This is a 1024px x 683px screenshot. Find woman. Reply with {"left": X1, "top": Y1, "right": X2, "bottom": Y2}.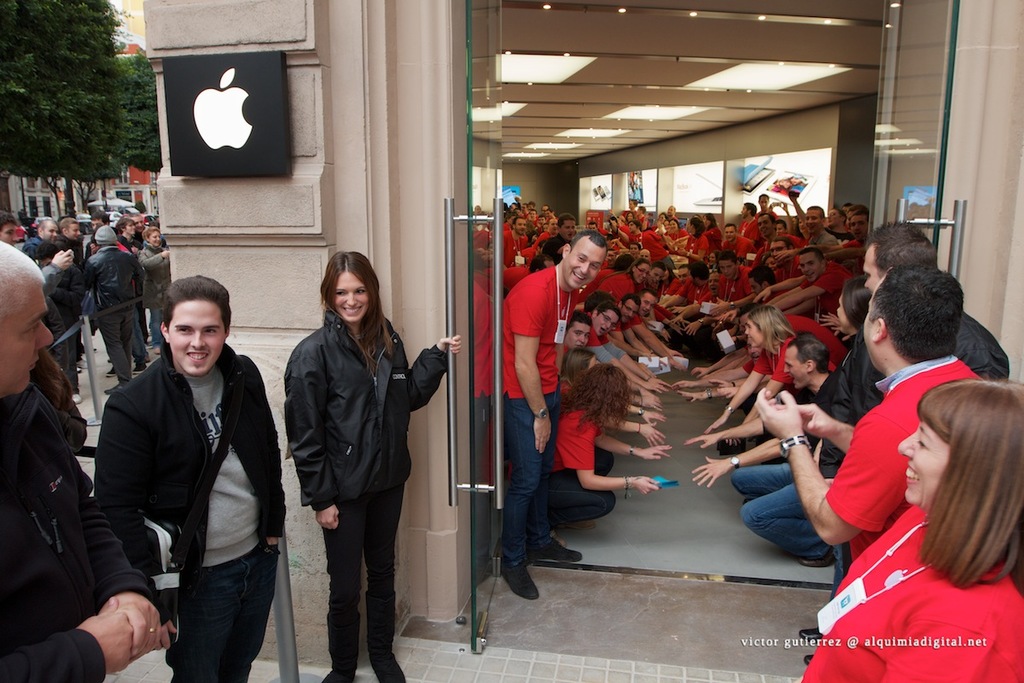
{"left": 487, "top": 186, "right": 875, "bottom": 617}.
